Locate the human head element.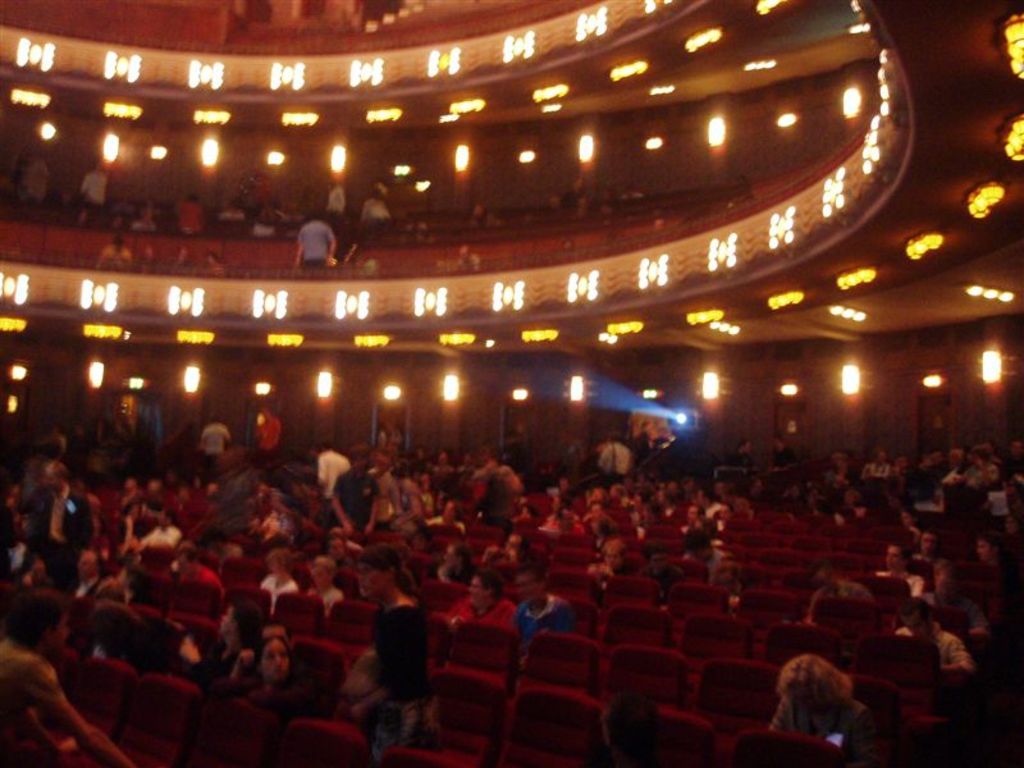
Element bbox: bbox(465, 575, 499, 612).
